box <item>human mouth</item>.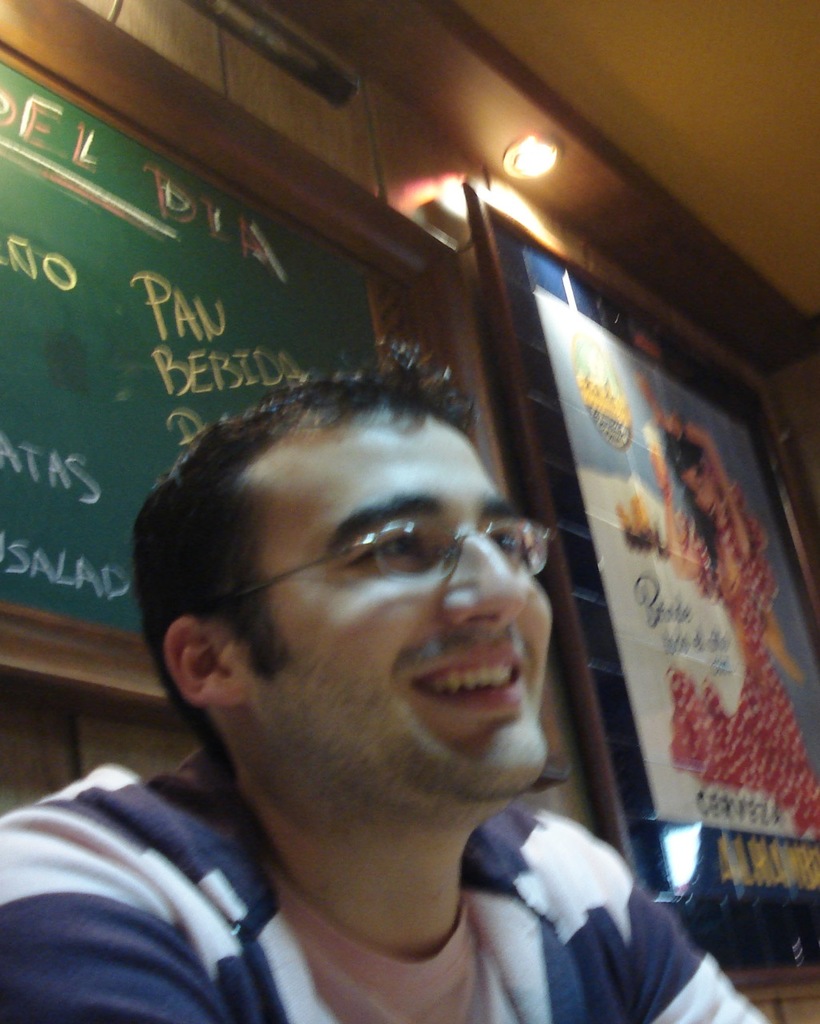
BBox(406, 638, 537, 719).
